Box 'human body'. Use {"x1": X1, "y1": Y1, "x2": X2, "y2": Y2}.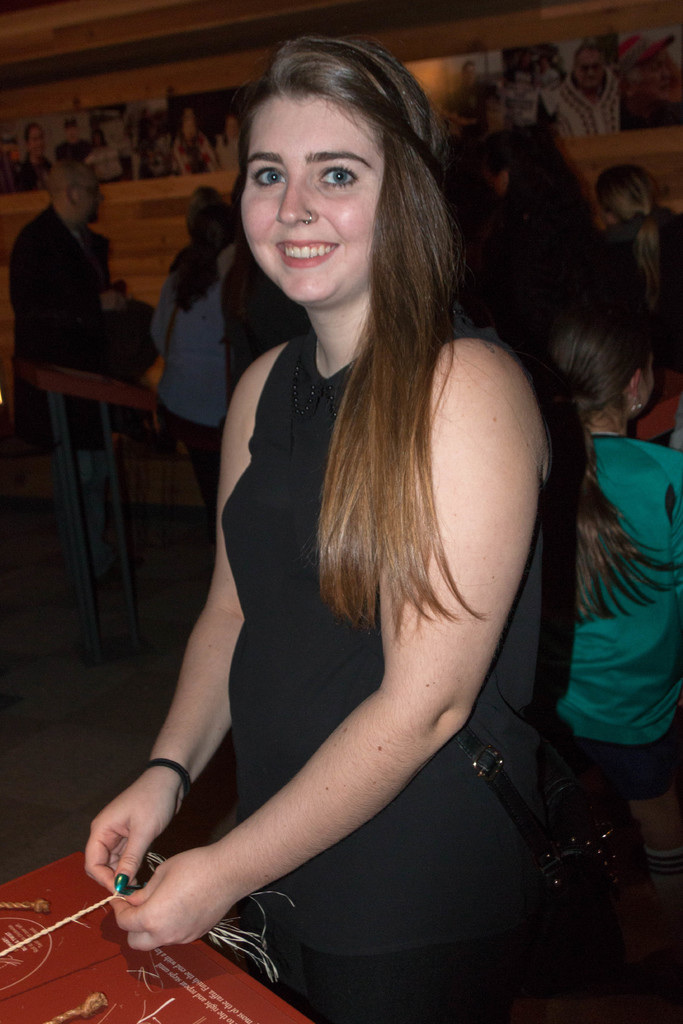
{"x1": 74, "y1": 74, "x2": 643, "y2": 984}.
